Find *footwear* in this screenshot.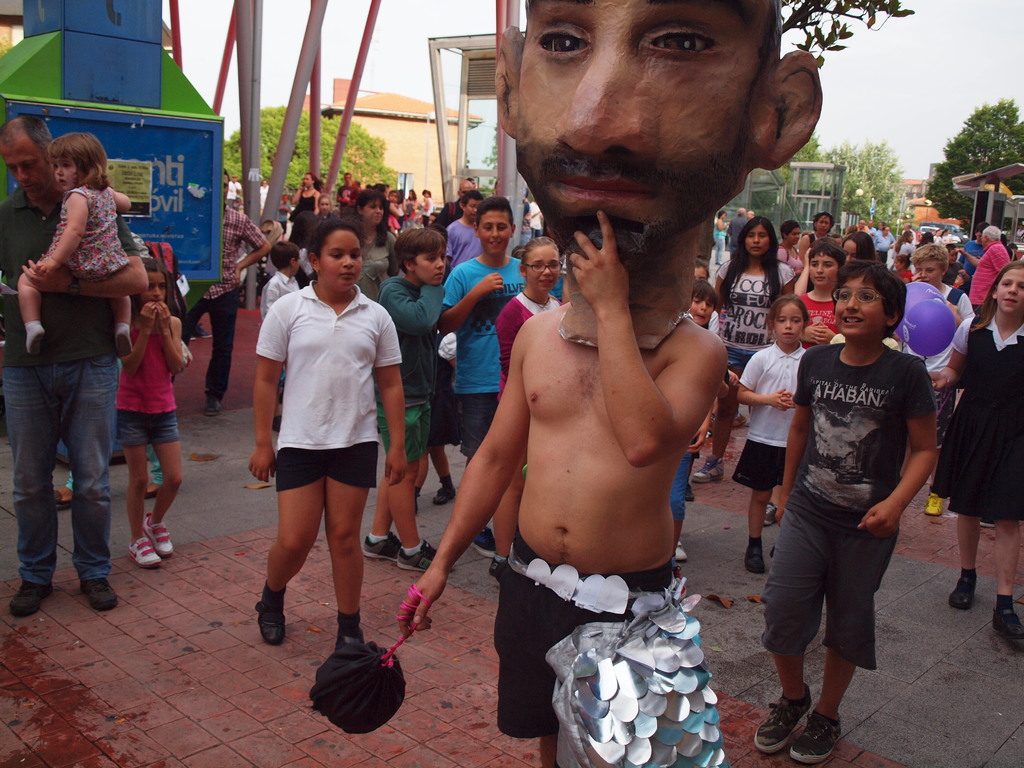
The bounding box for *footwear* is {"x1": 759, "y1": 693, "x2": 819, "y2": 751}.
